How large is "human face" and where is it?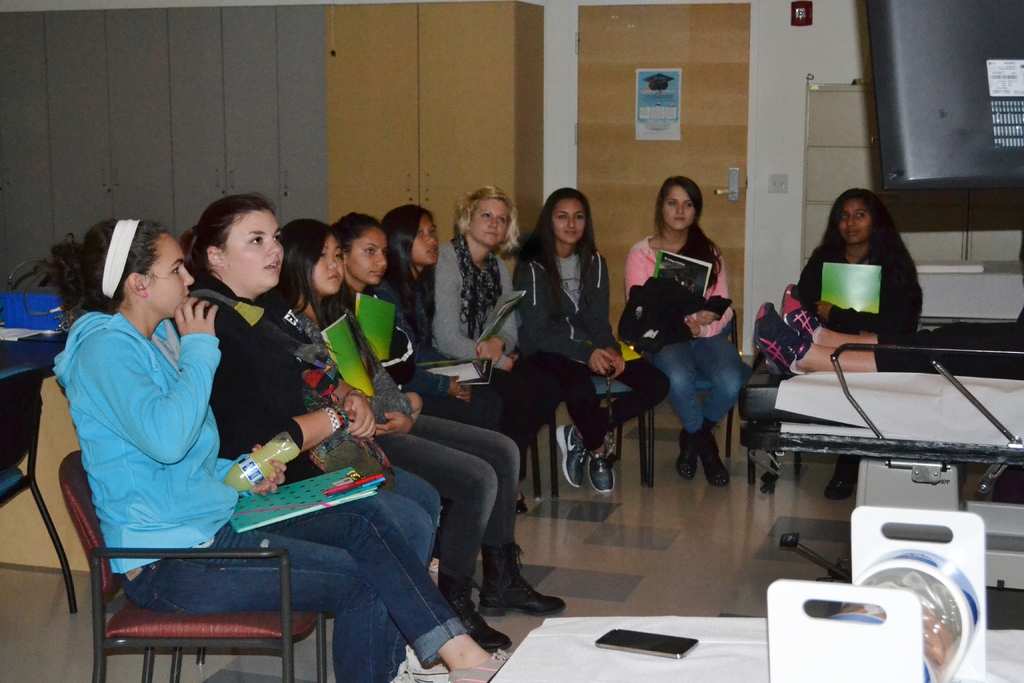
Bounding box: bbox=(475, 199, 506, 259).
